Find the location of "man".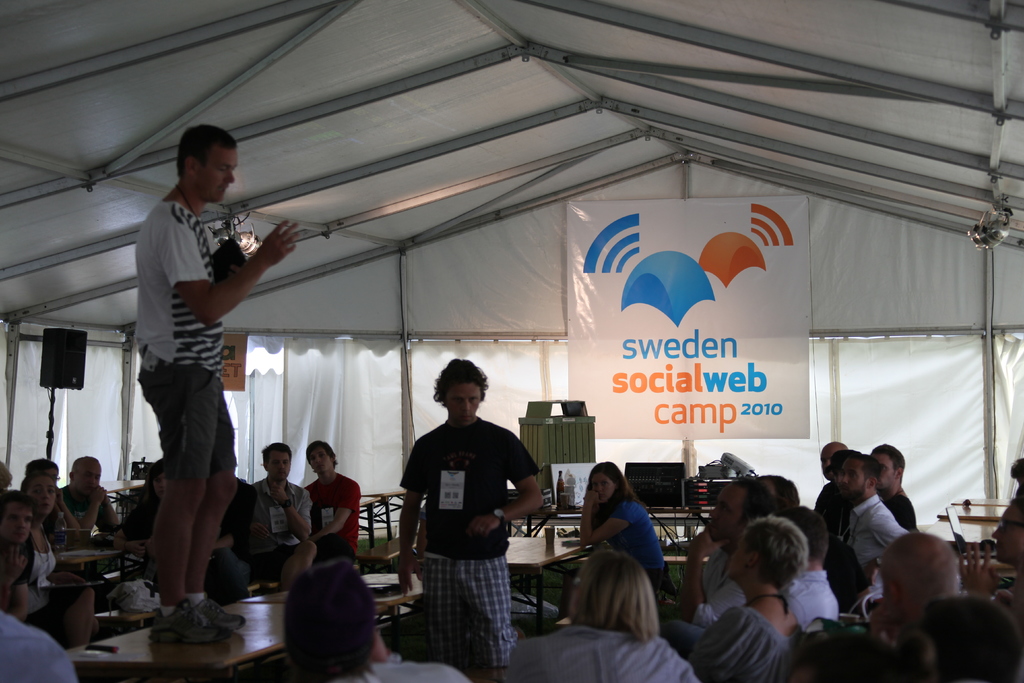
Location: rect(392, 360, 541, 682).
